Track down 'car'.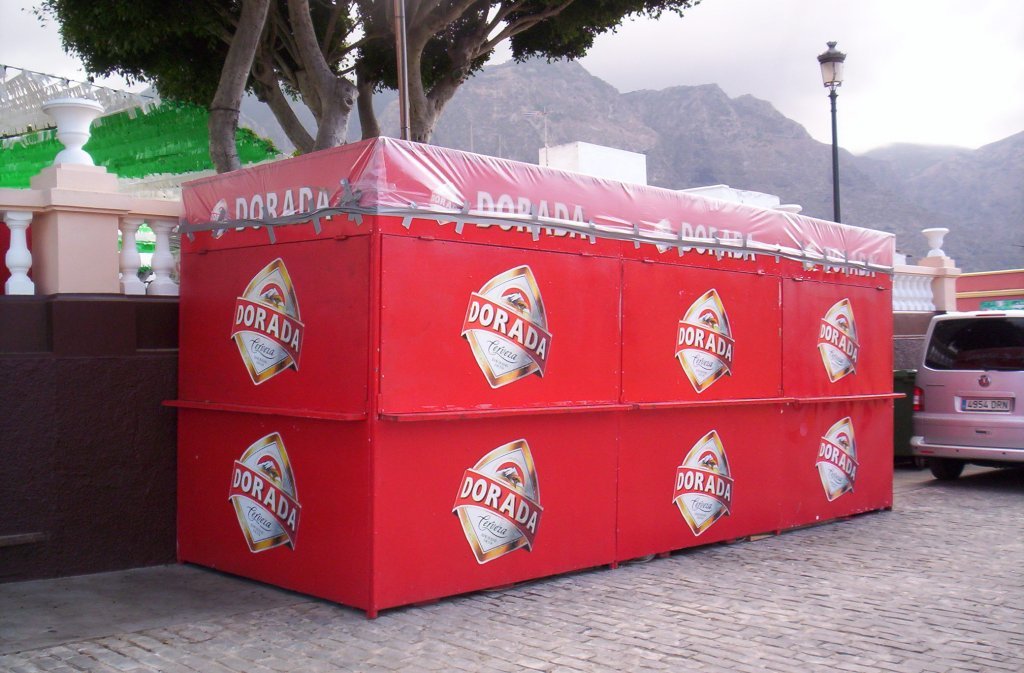
Tracked to [915, 316, 1017, 487].
